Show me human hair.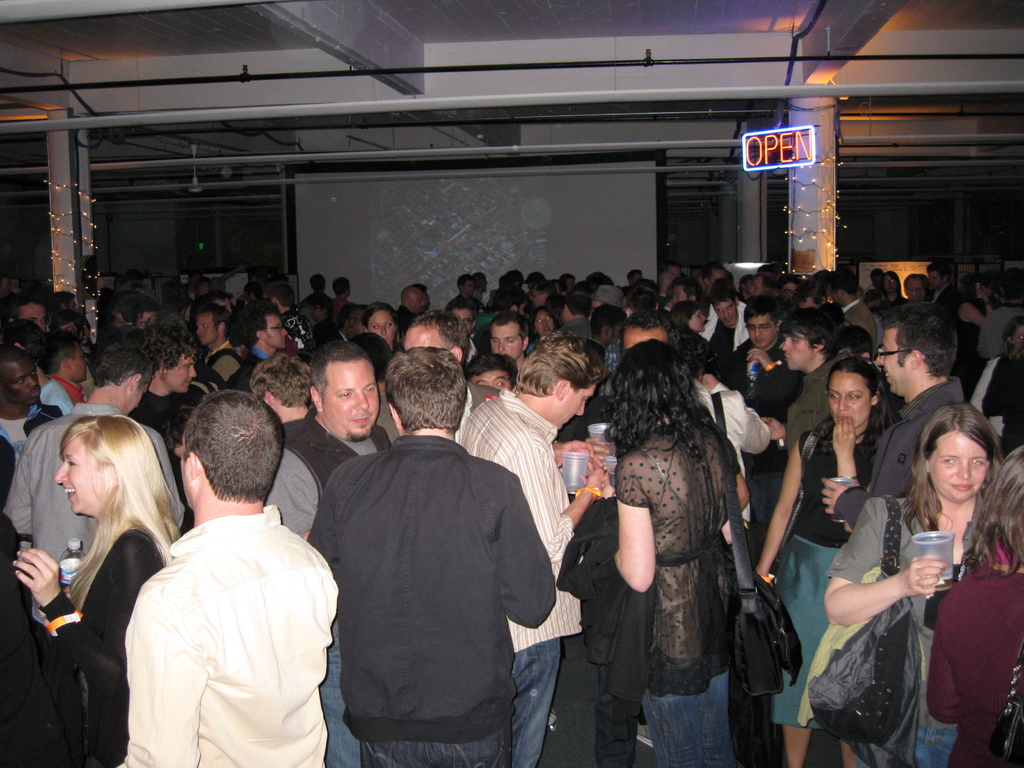
human hair is here: x1=248, y1=352, x2=313, y2=414.
